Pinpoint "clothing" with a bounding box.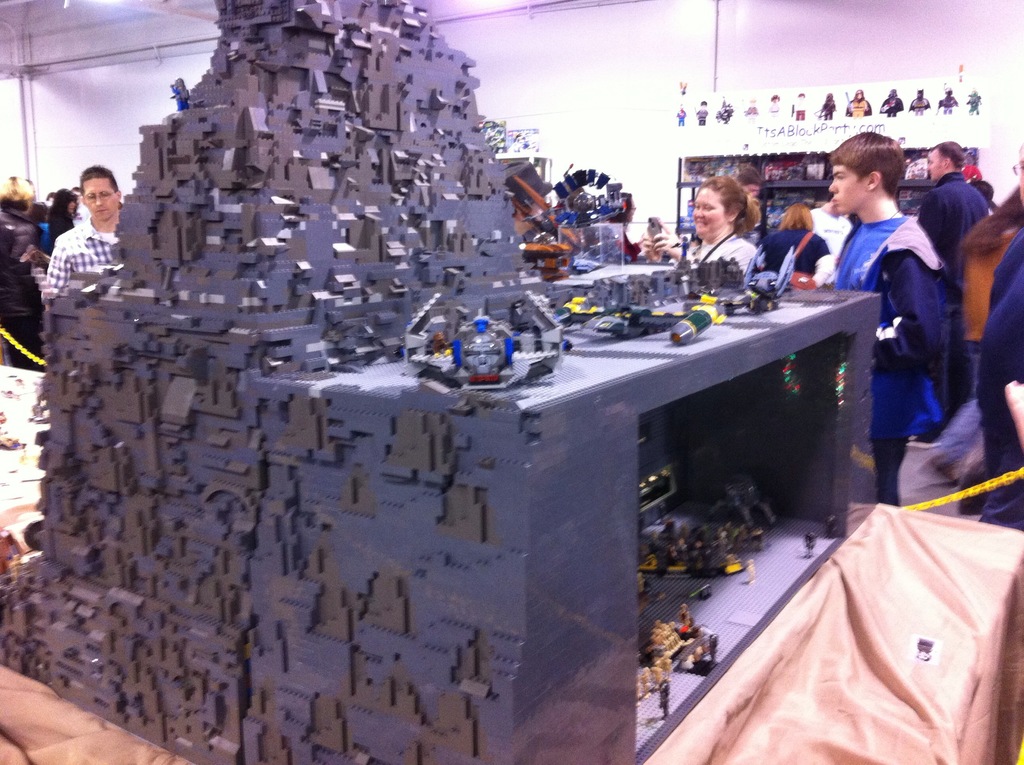
l=756, t=229, r=833, b=287.
